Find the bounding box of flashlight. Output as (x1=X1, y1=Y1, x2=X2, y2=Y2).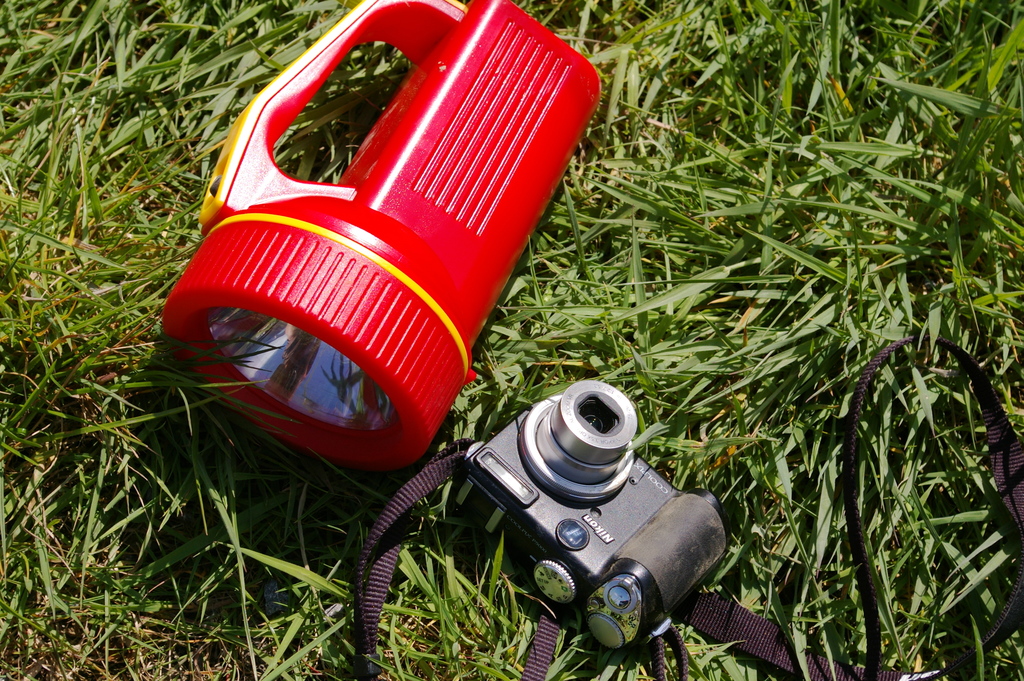
(x1=166, y1=0, x2=602, y2=464).
